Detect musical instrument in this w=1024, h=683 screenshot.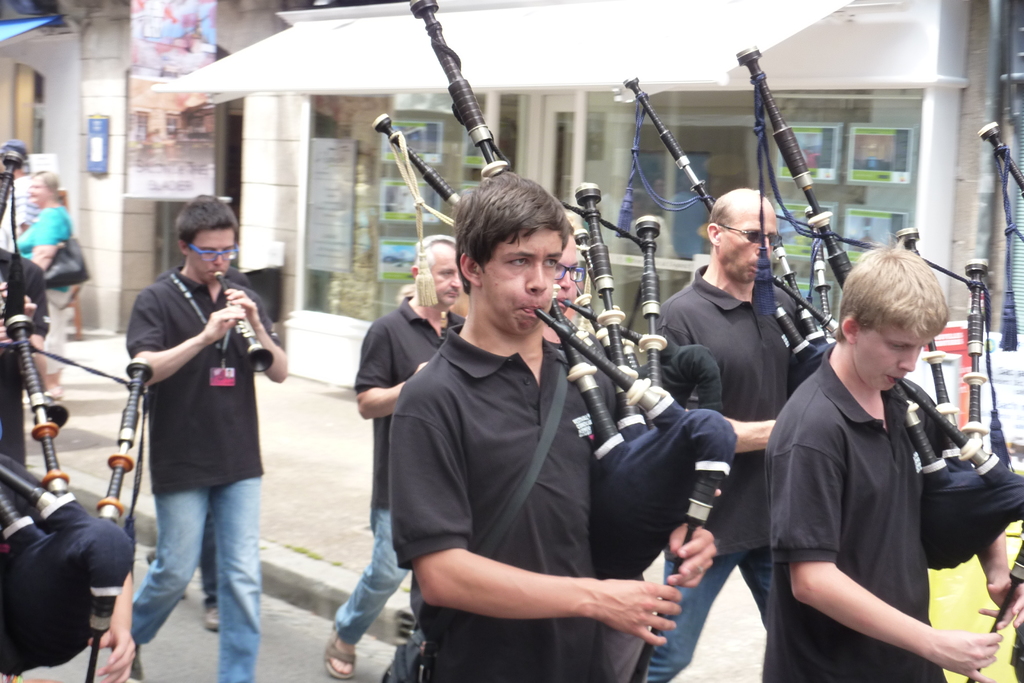
Detection: 607:69:850:415.
